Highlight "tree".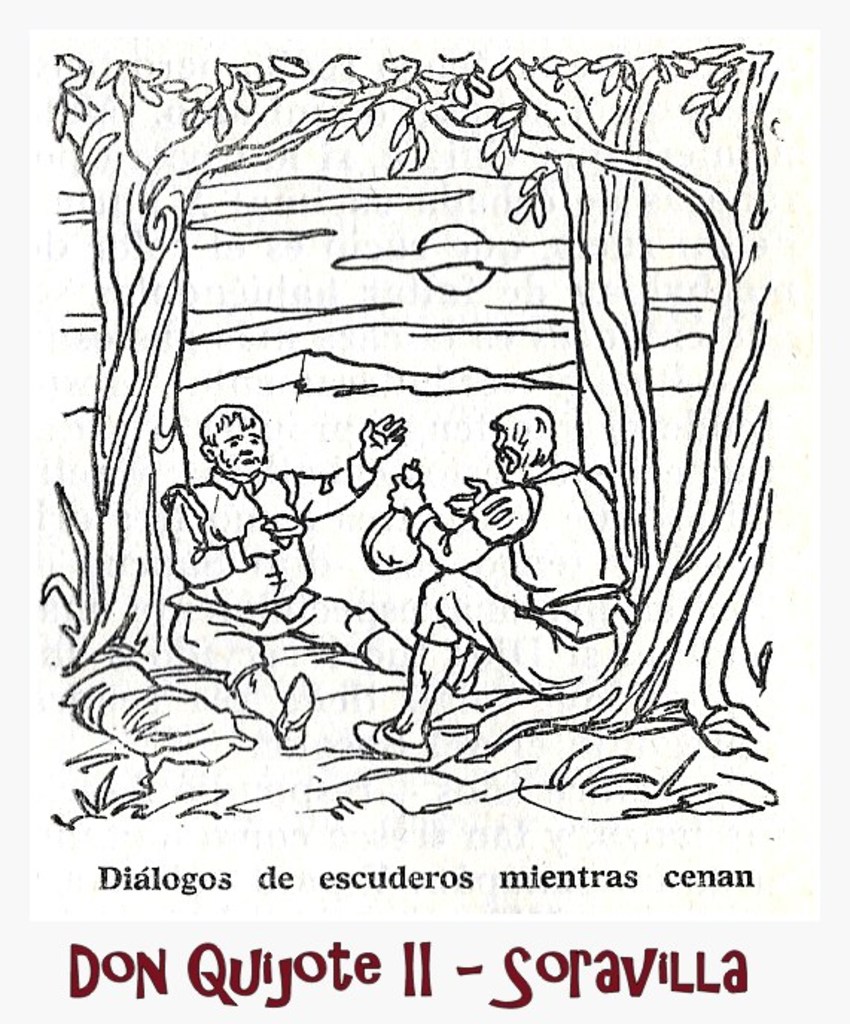
Highlighted region: pyautogui.locateOnScreen(341, 42, 789, 732).
